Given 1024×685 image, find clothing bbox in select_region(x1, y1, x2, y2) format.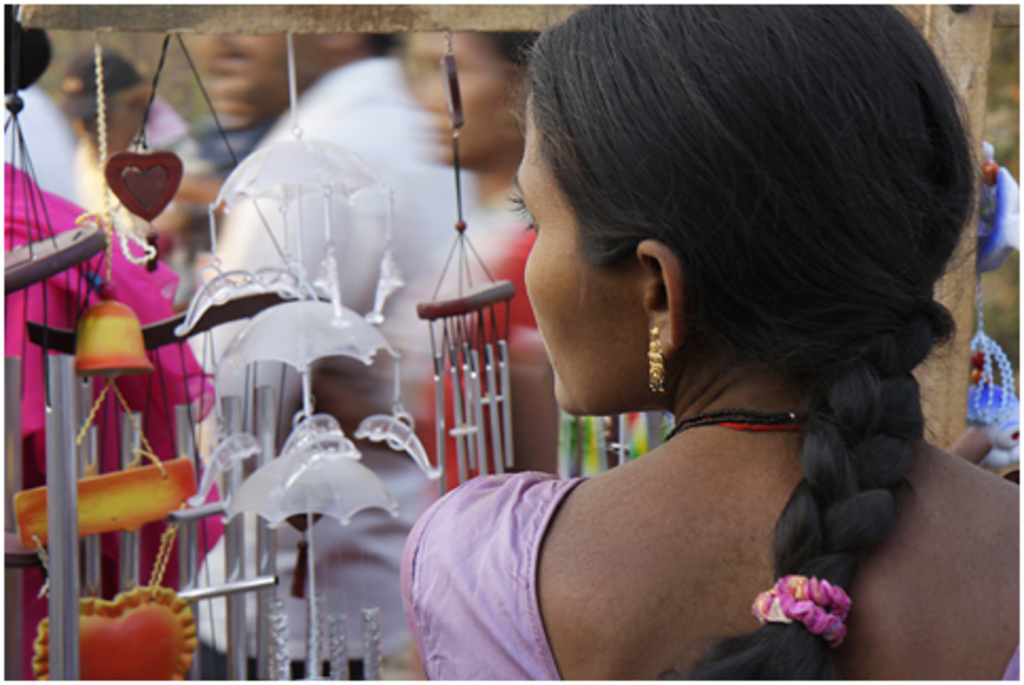
select_region(199, 121, 292, 209).
